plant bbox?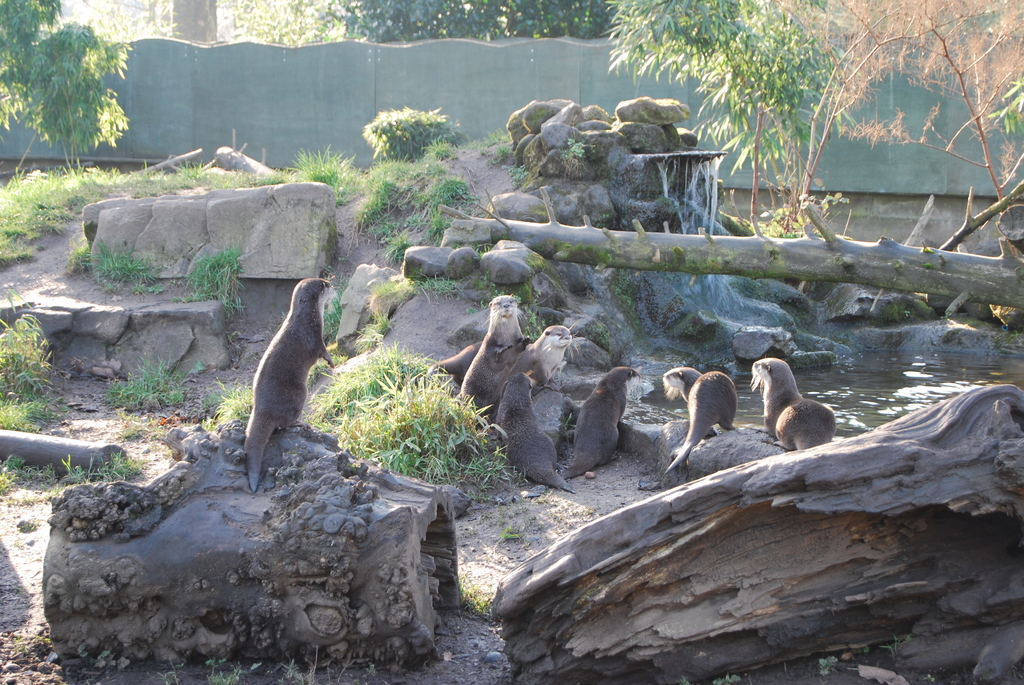
488,127,536,191
